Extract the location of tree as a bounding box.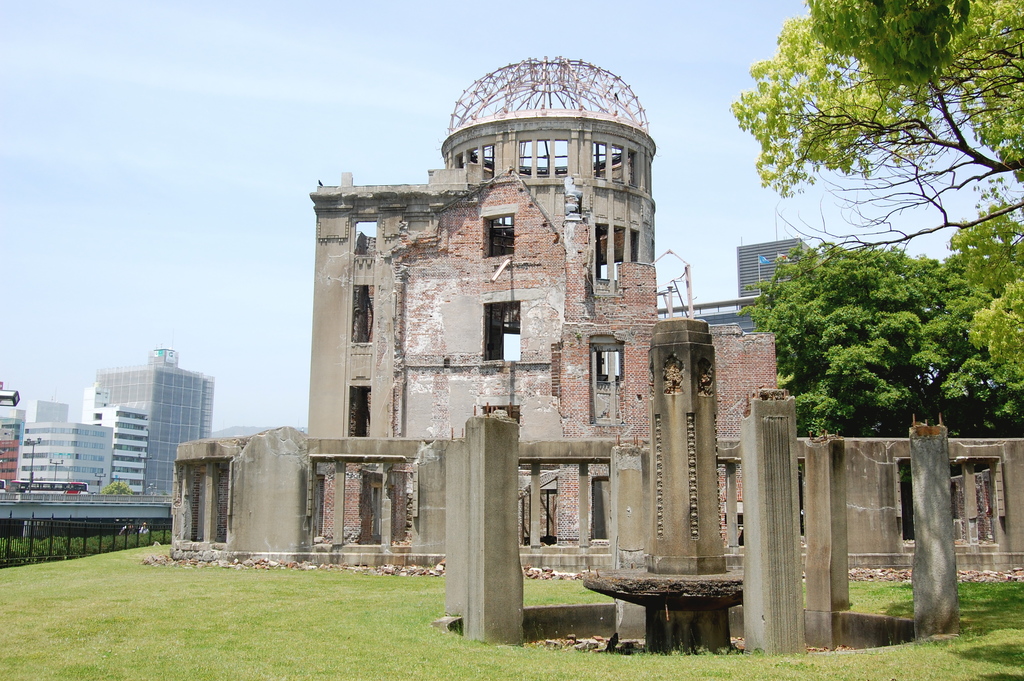
739:202:1023:432.
